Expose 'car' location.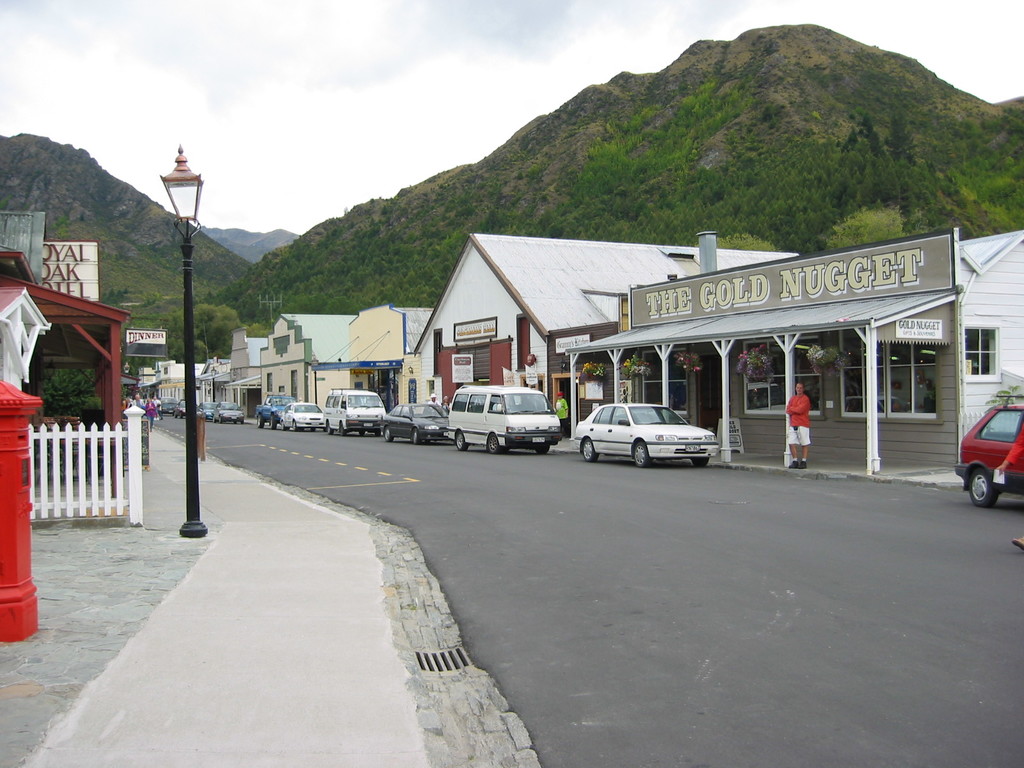
Exposed at left=196, top=399, right=216, bottom=416.
